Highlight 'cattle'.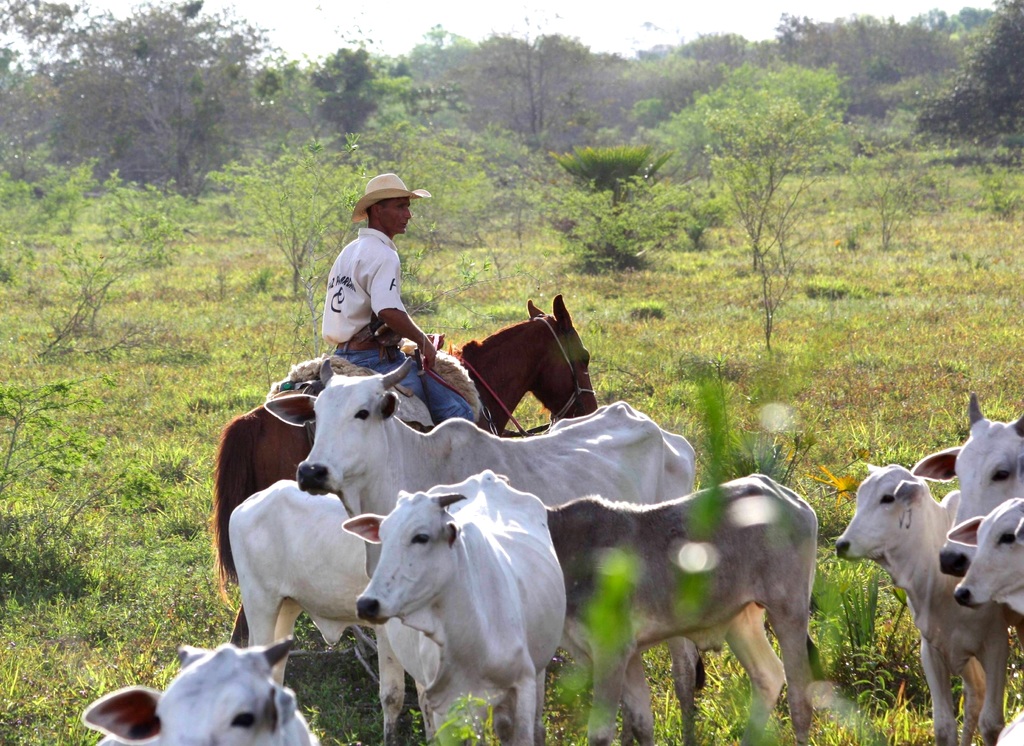
Highlighted region: locate(952, 489, 1023, 734).
